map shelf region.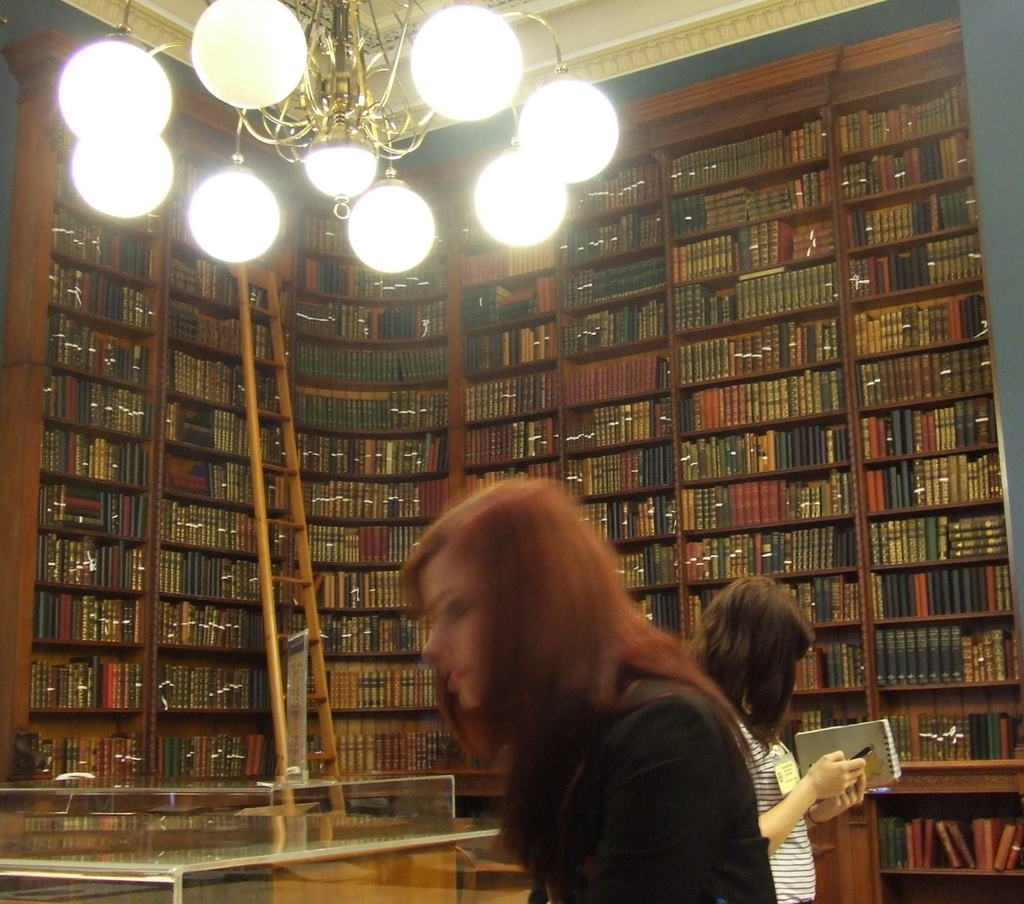
Mapped to [872, 553, 1020, 630].
